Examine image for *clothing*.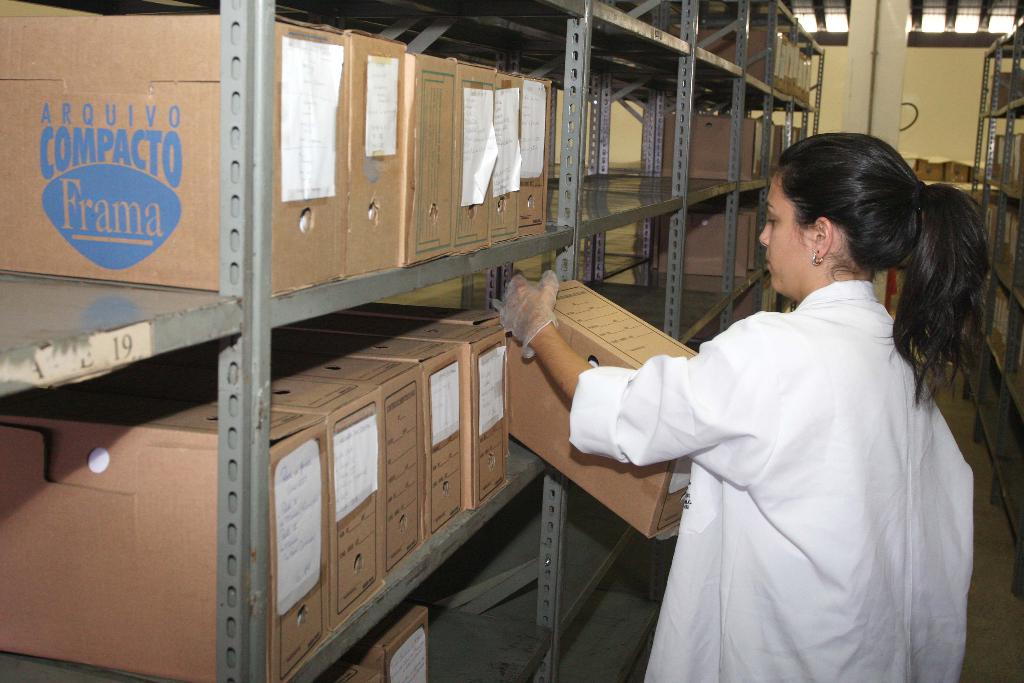
Examination result: left=567, top=278, right=974, bottom=682.
